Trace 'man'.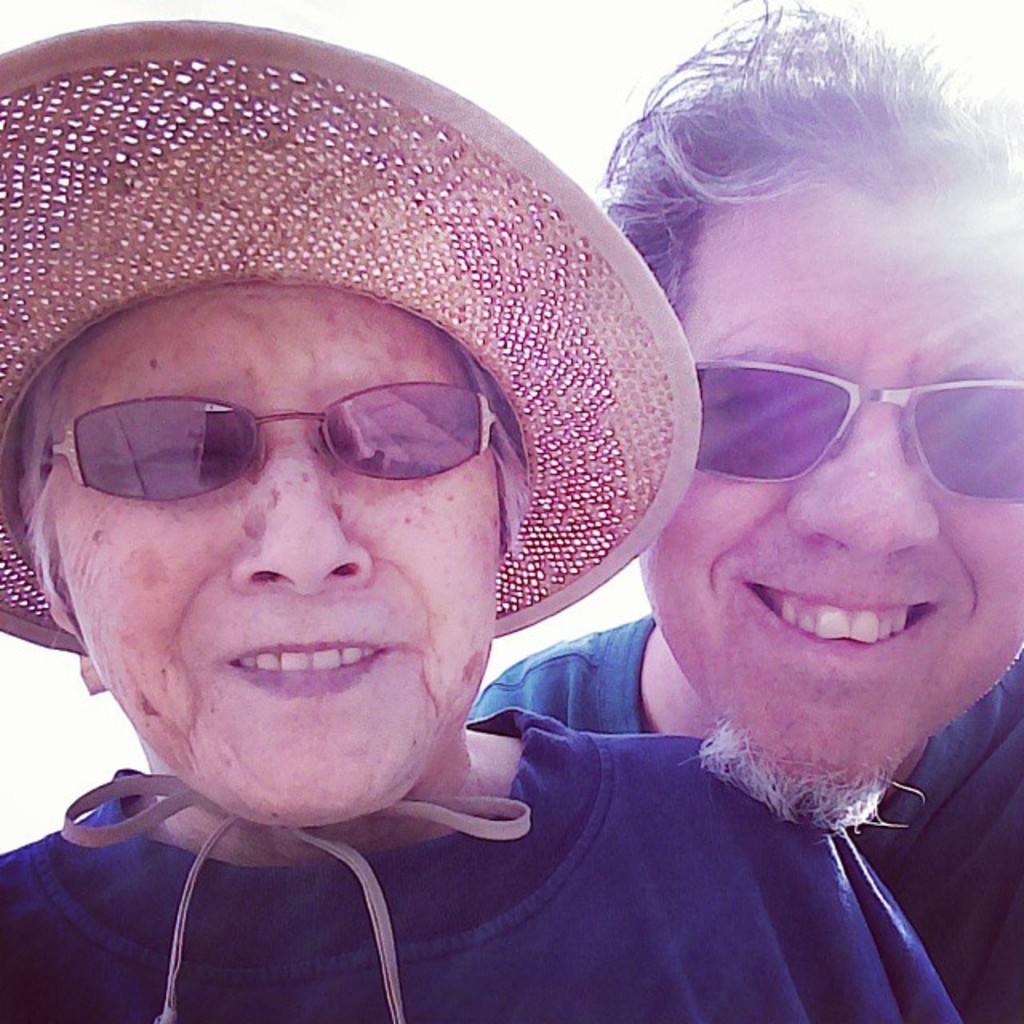
Traced to pyautogui.locateOnScreen(464, 0, 1022, 1022).
